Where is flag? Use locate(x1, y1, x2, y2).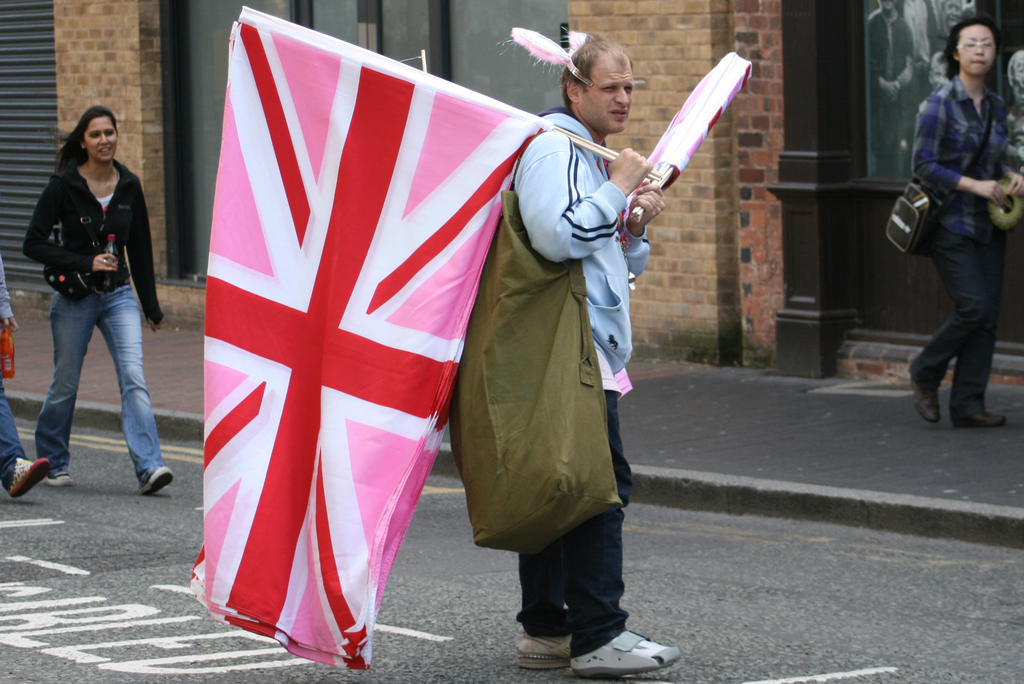
locate(191, 33, 532, 633).
